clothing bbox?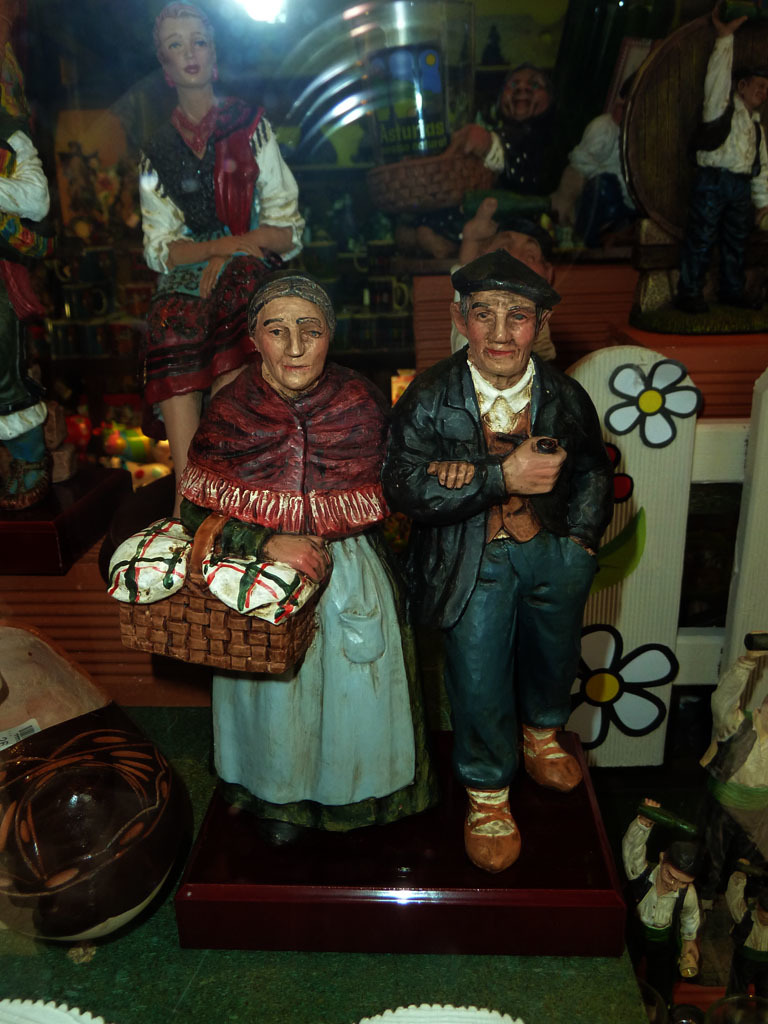
bbox(0, 133, 64, 489)
